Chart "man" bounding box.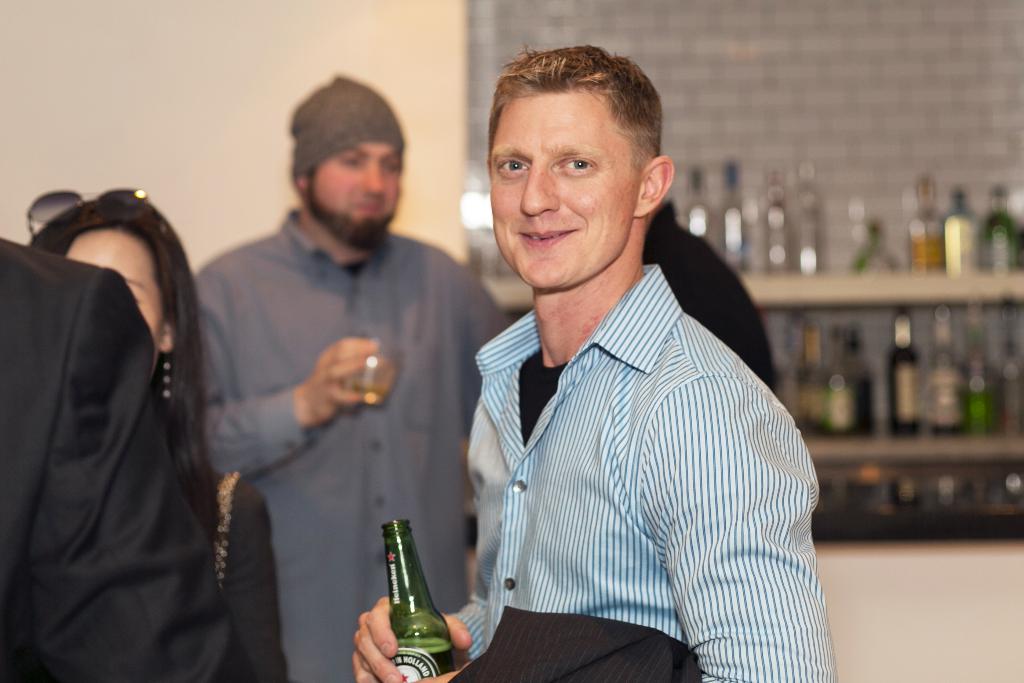
Charted: {"x1": 190, "y1": 78, "x2": 513, "y2": 682}.
